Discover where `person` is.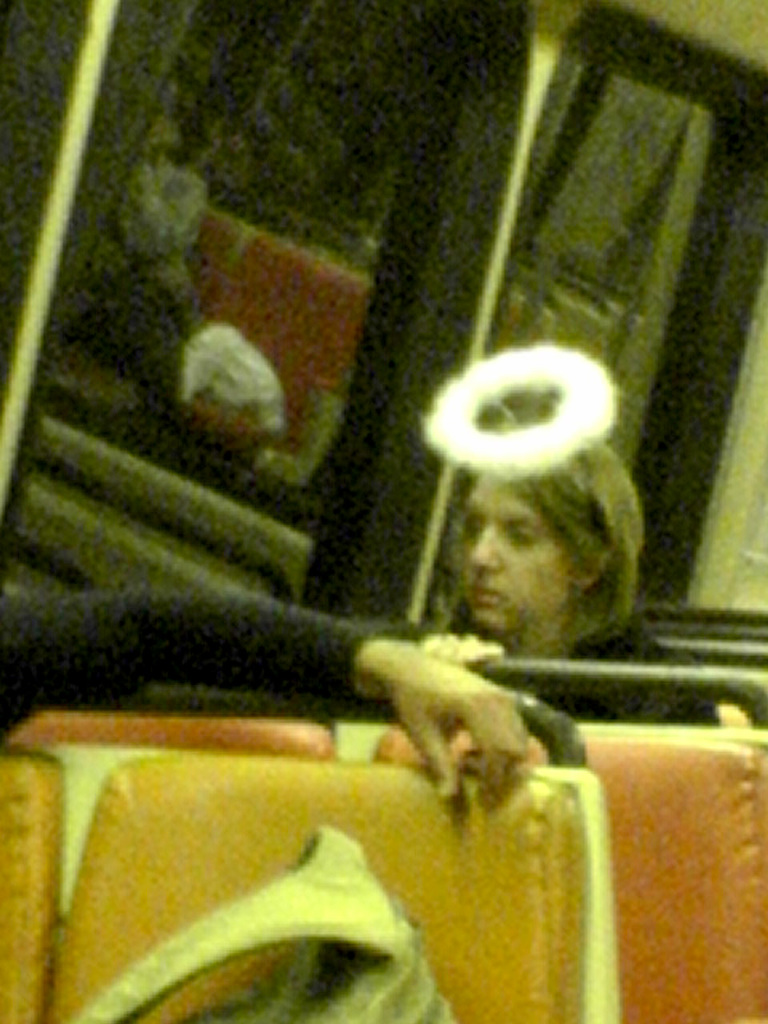
Discovered at 325/424/712/726.
